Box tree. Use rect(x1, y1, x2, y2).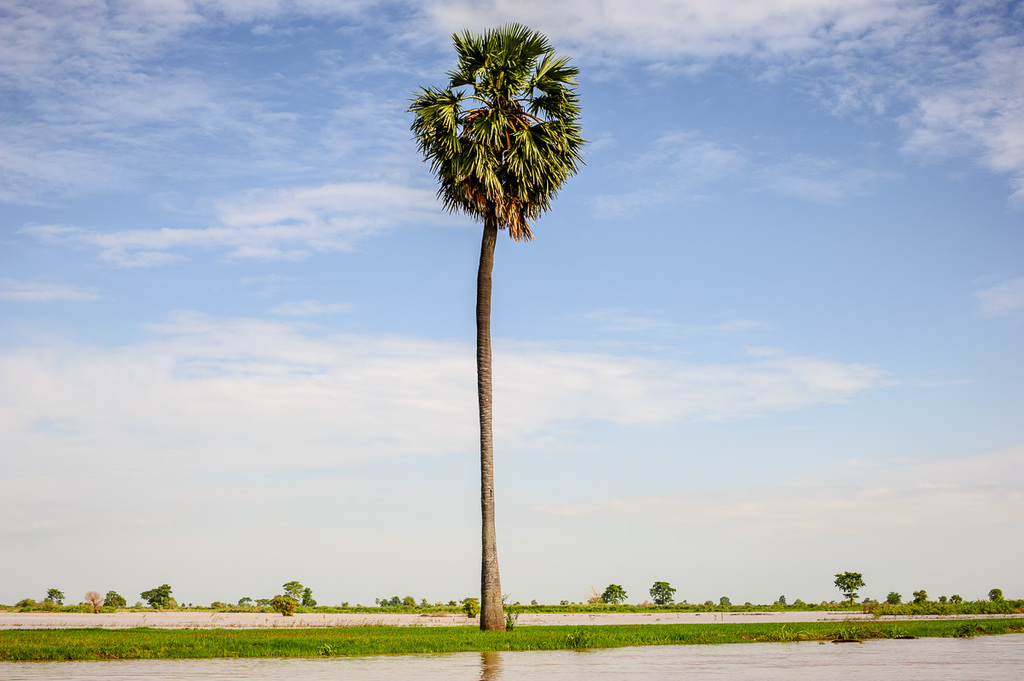
rect(912, 590, 928, 604).
